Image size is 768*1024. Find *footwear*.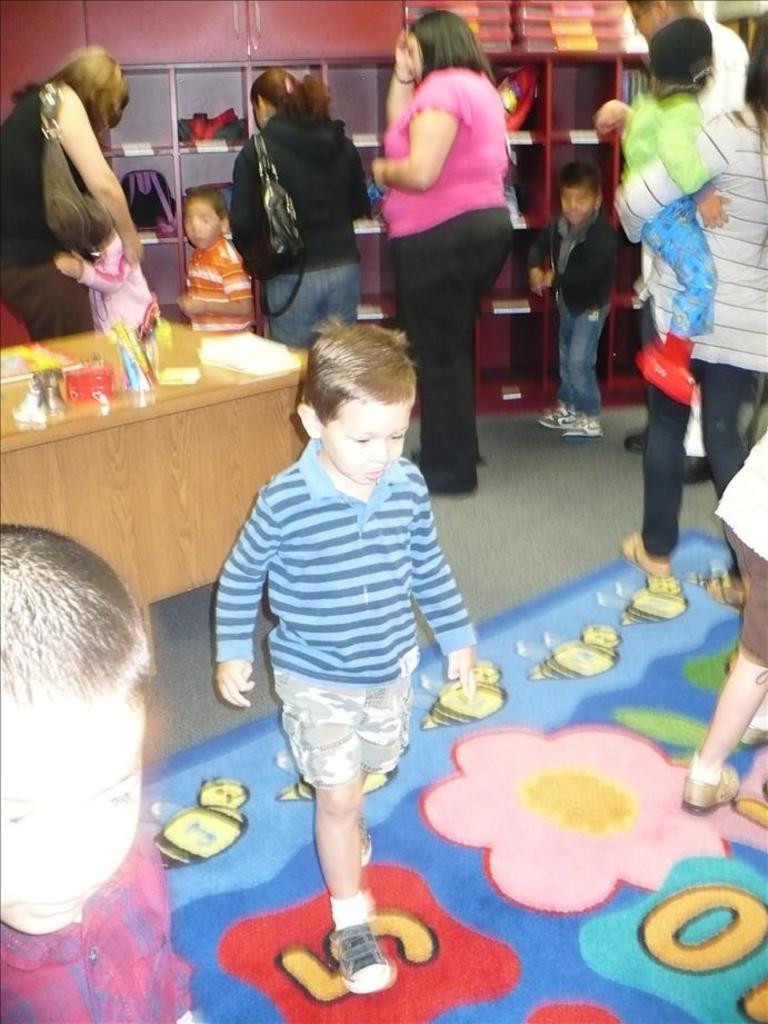
box(357, 816, 380, 866).
